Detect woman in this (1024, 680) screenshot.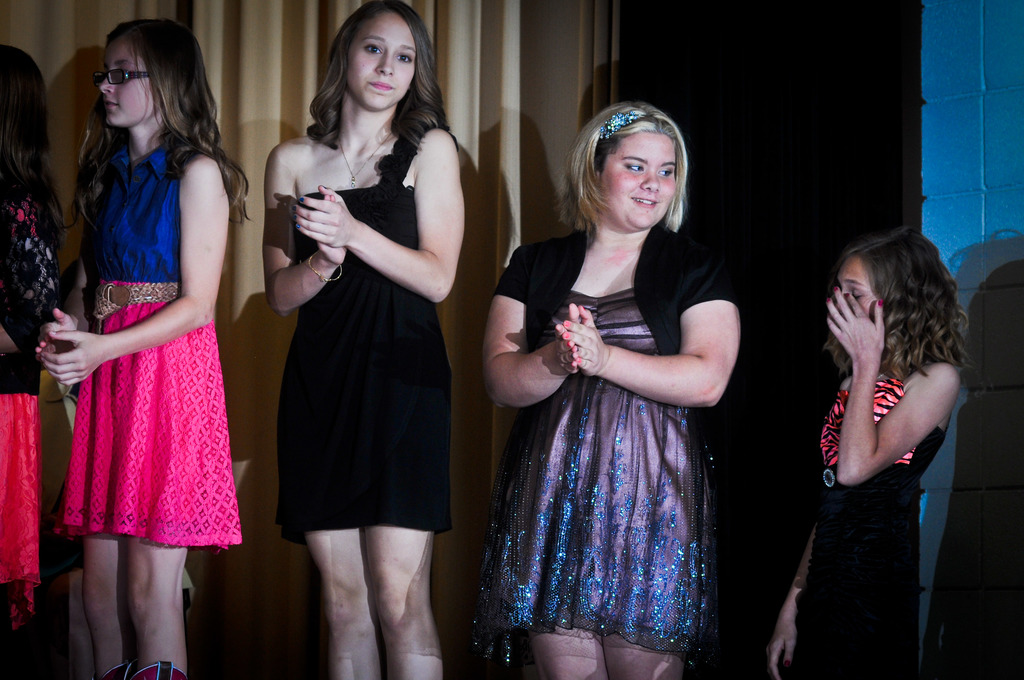
Detection: crop(766, 229, 972, 679).
